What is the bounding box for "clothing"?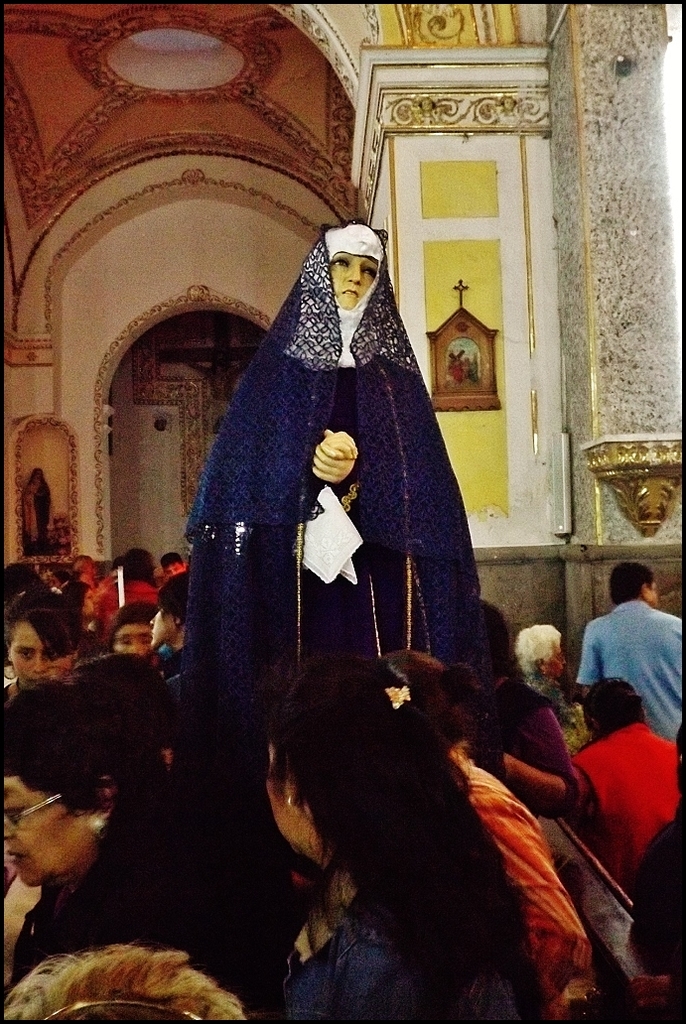
<region>577, 597, 685, 730</region>.
